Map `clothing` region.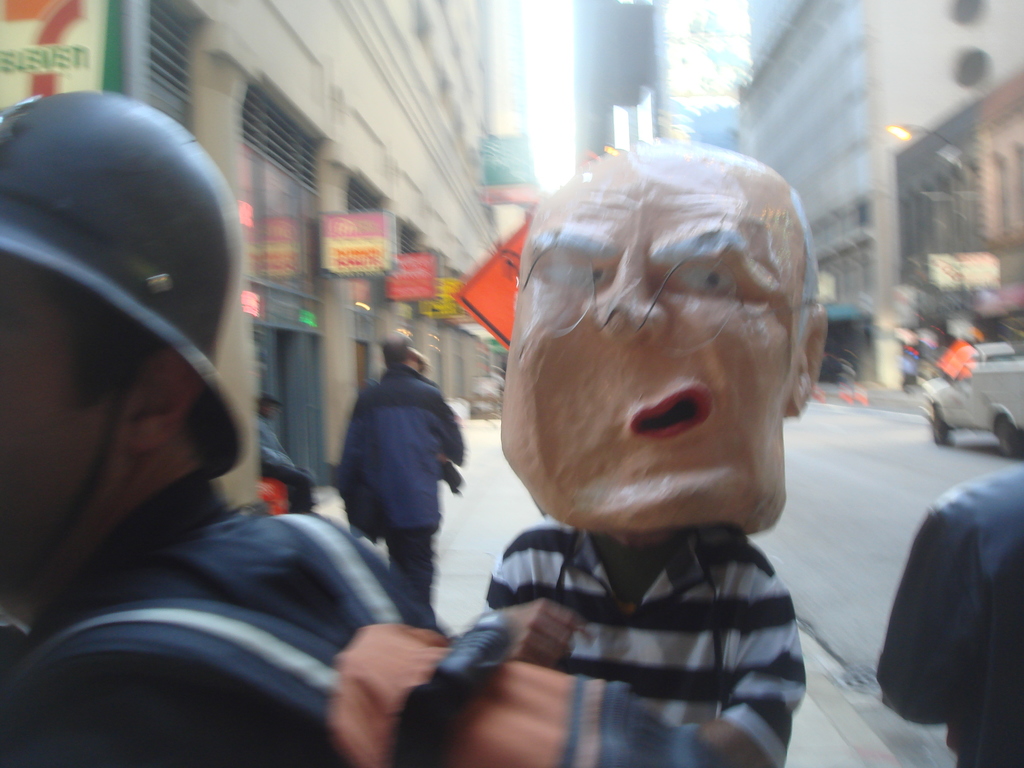
Mapped to rect(870, 482, 1023, 765).
